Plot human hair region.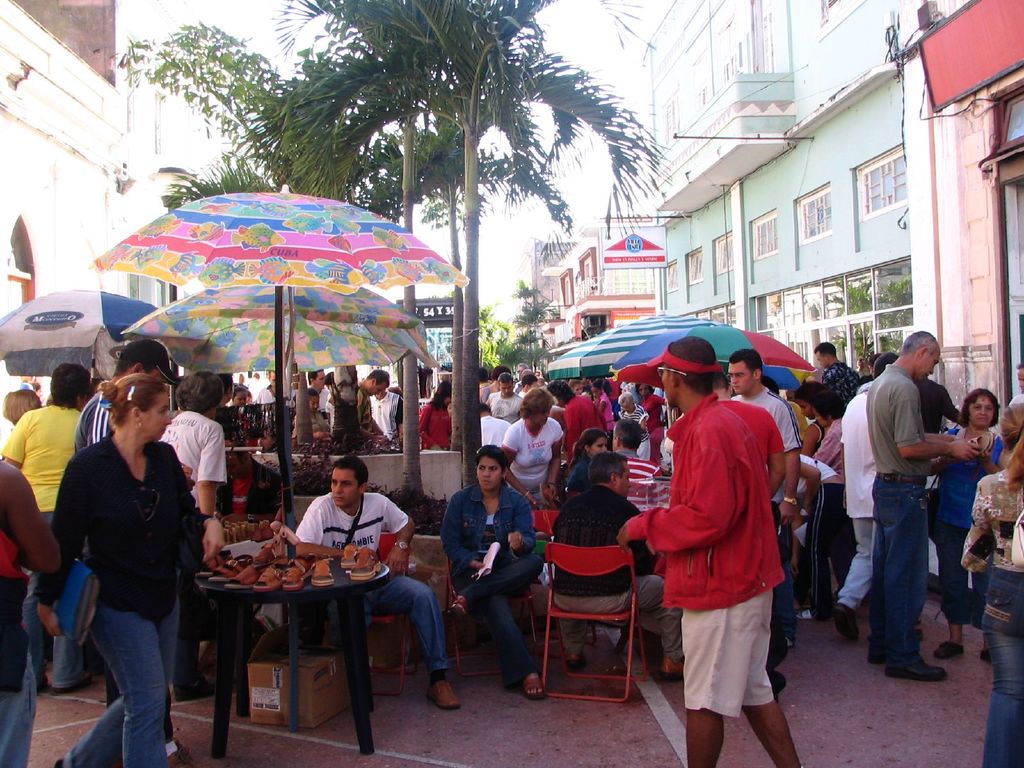
Plotted at bbox=[790, 383, 846, 421].
